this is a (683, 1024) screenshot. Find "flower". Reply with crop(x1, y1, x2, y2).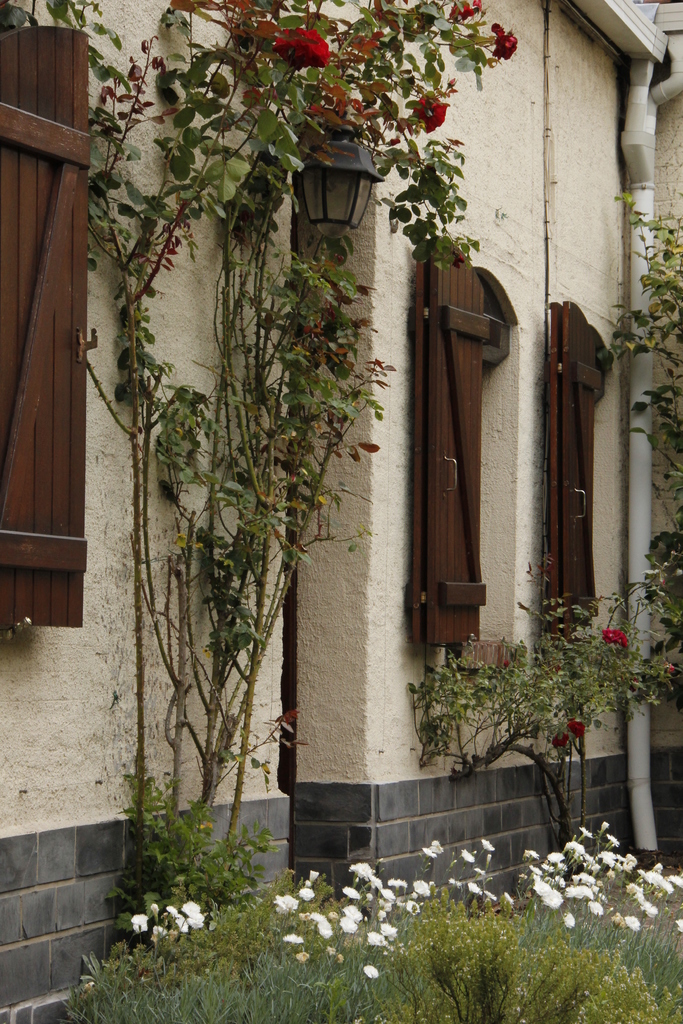
crop(299, 888, 313, 900).
